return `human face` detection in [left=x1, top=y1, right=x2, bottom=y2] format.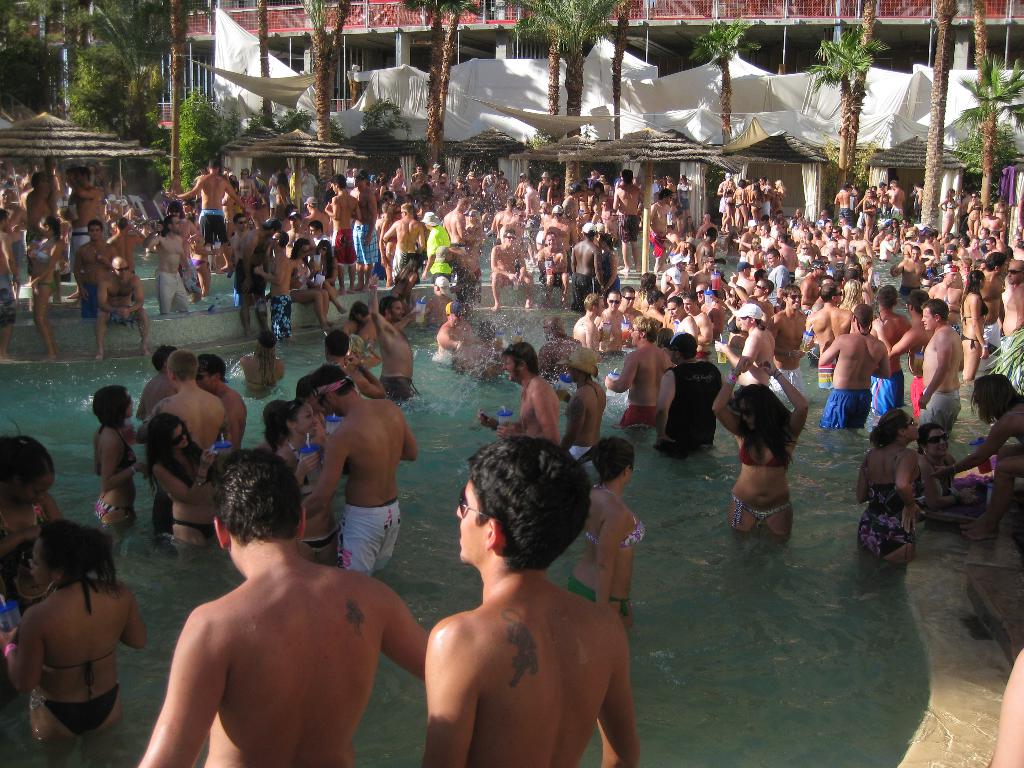
[left=766, top=253, right=775, bottom=266].
